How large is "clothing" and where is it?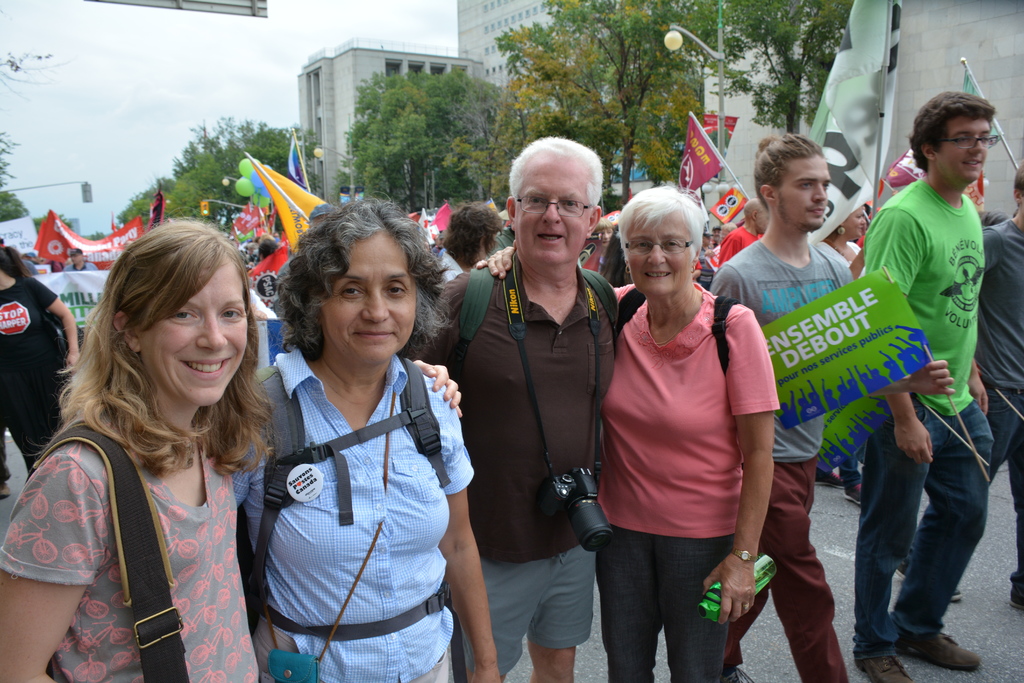
Bounding box: [x1=406, y1=261, x2=617, y2=557].
